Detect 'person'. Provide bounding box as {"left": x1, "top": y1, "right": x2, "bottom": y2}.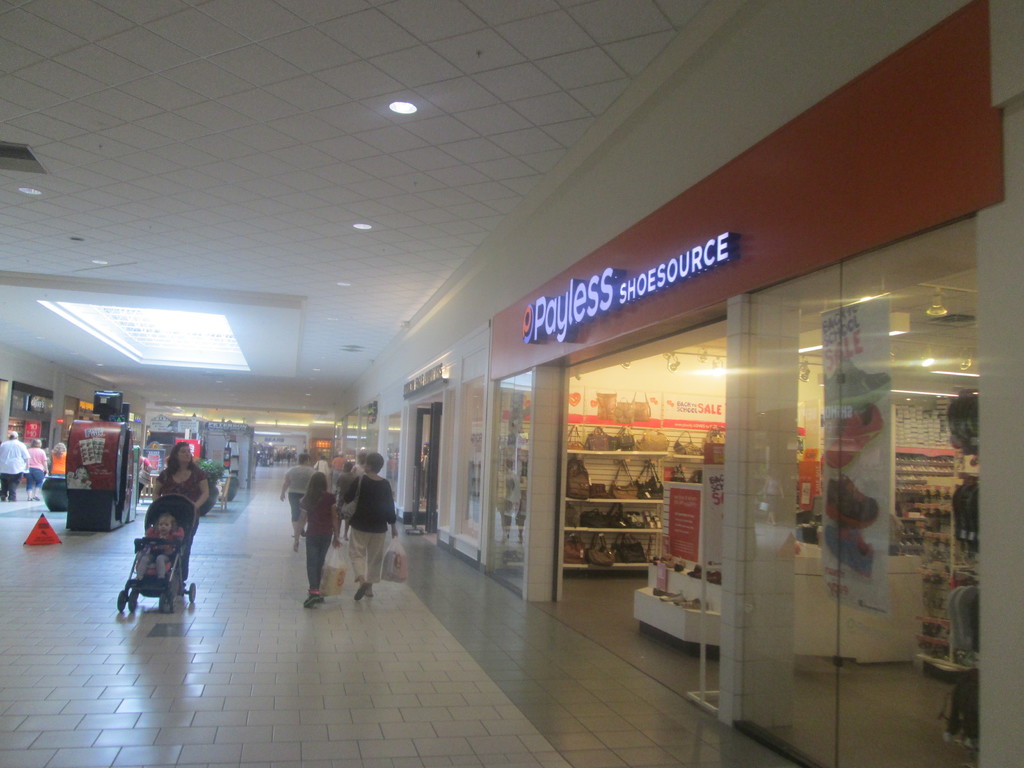
{"left": 310, "top": 456, "right": 327, "bottom": 475}.
